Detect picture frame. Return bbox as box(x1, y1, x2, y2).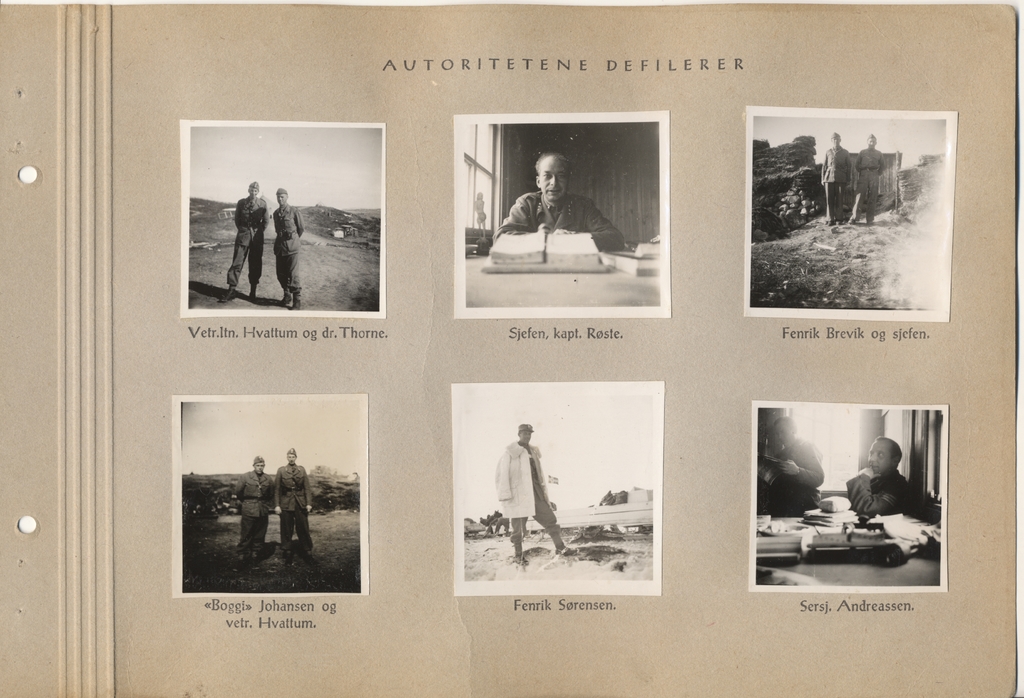
box(176, 121, 382, 319).
